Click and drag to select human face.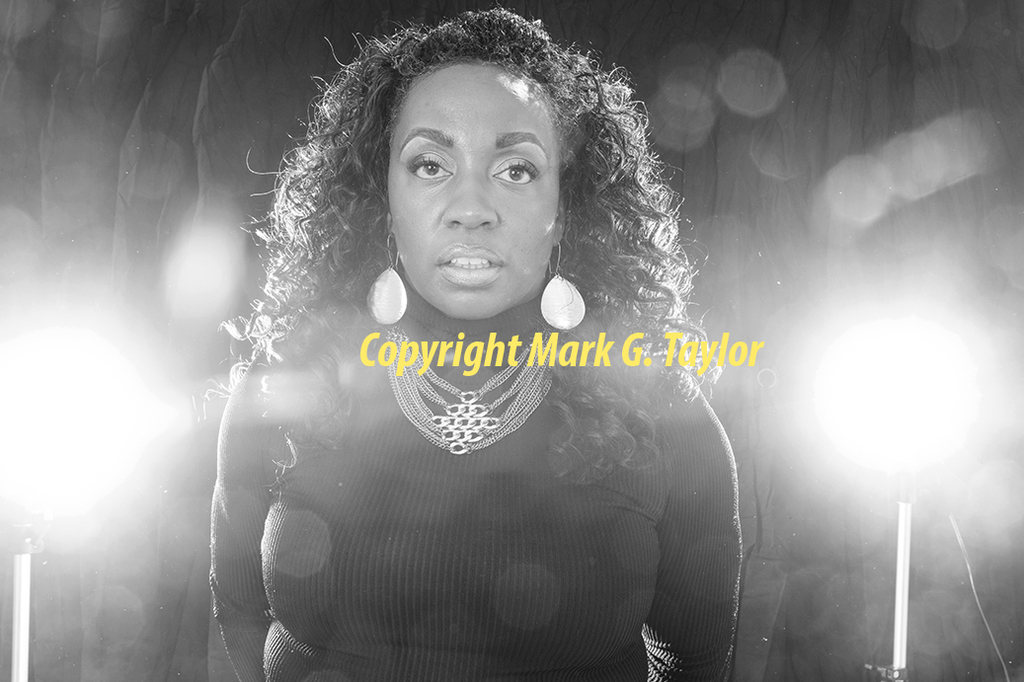
Selection: 381, 68, 566, 315.
